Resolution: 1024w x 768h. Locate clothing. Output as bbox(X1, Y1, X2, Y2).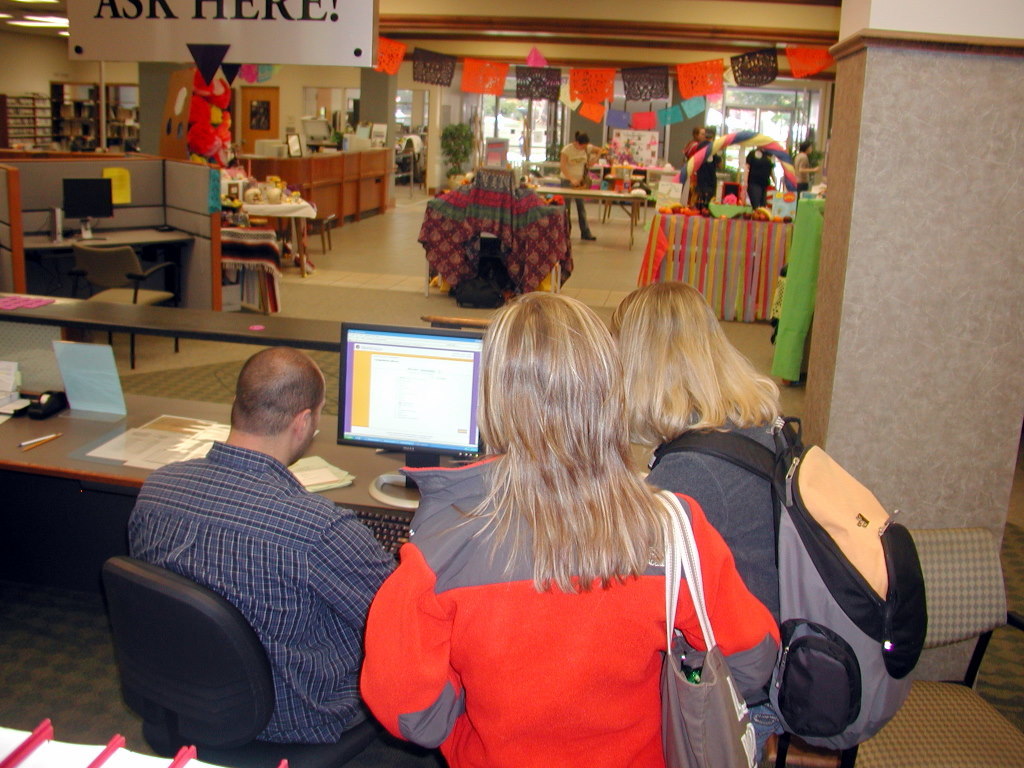
bbox(362, 450, 785, 767).
